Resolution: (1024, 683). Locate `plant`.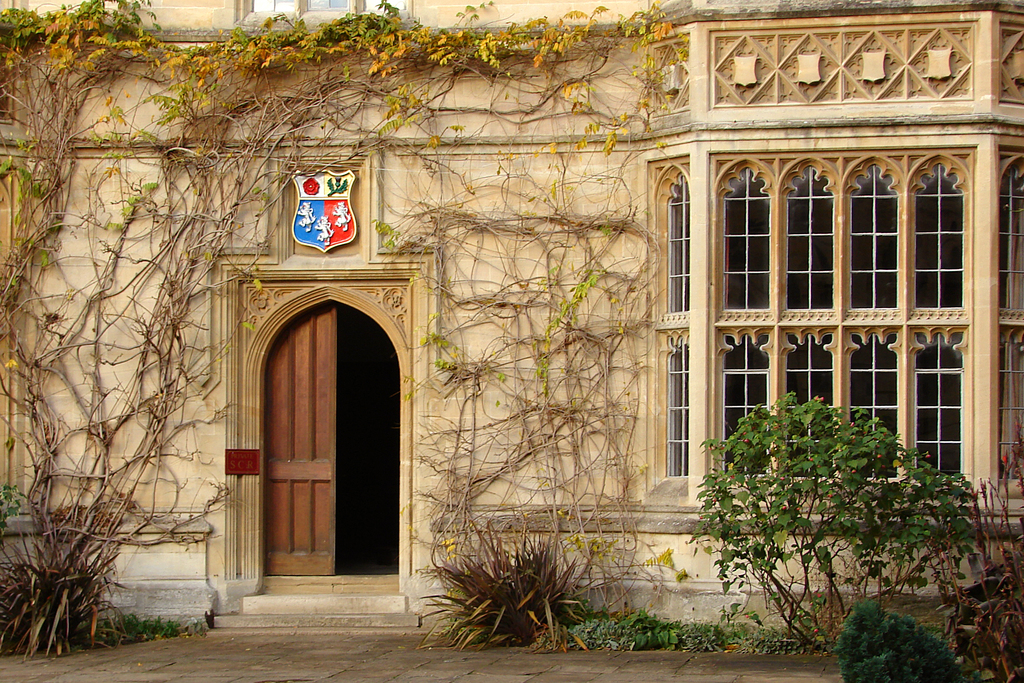
0/478/135/646.
